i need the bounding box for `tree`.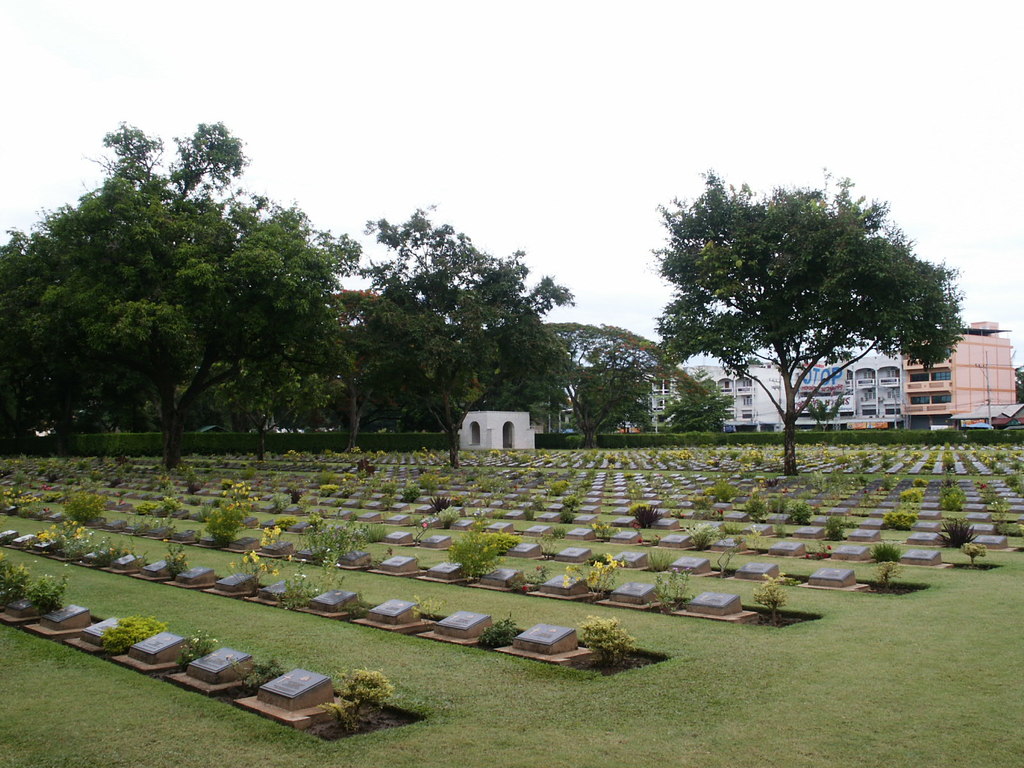
Here it is: locate(638, 167, 965, 479).
